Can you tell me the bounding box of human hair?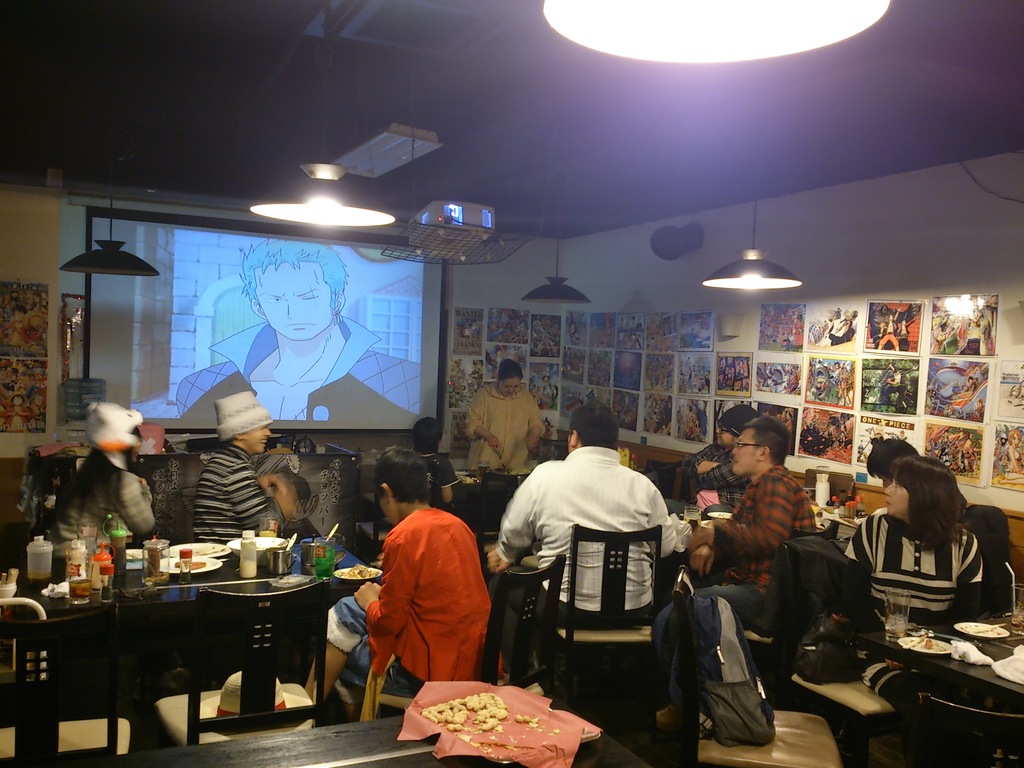
bbox=(876, 449, 968, 560).
